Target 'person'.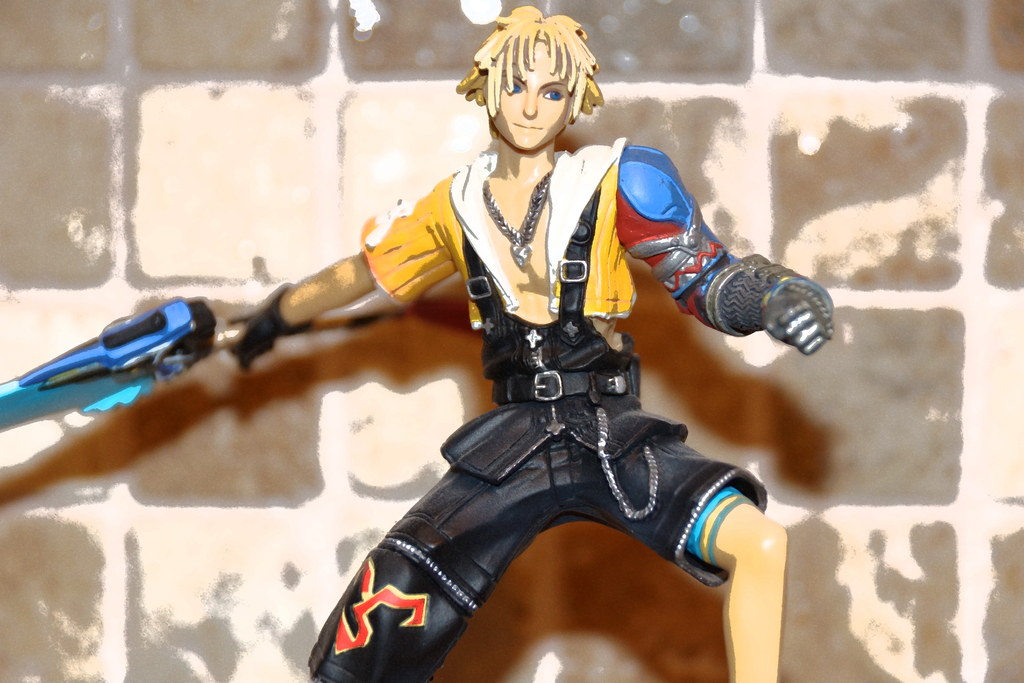
Target region: <box>224,1,836,682</box>.
